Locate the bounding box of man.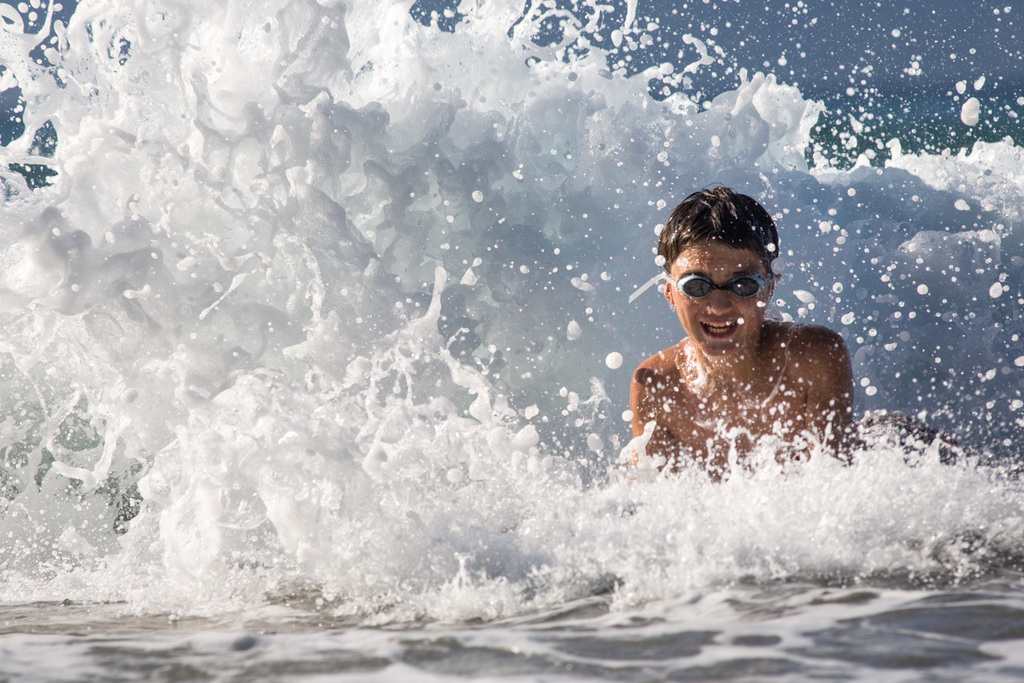
Bounding box: (623,186,857,485).
